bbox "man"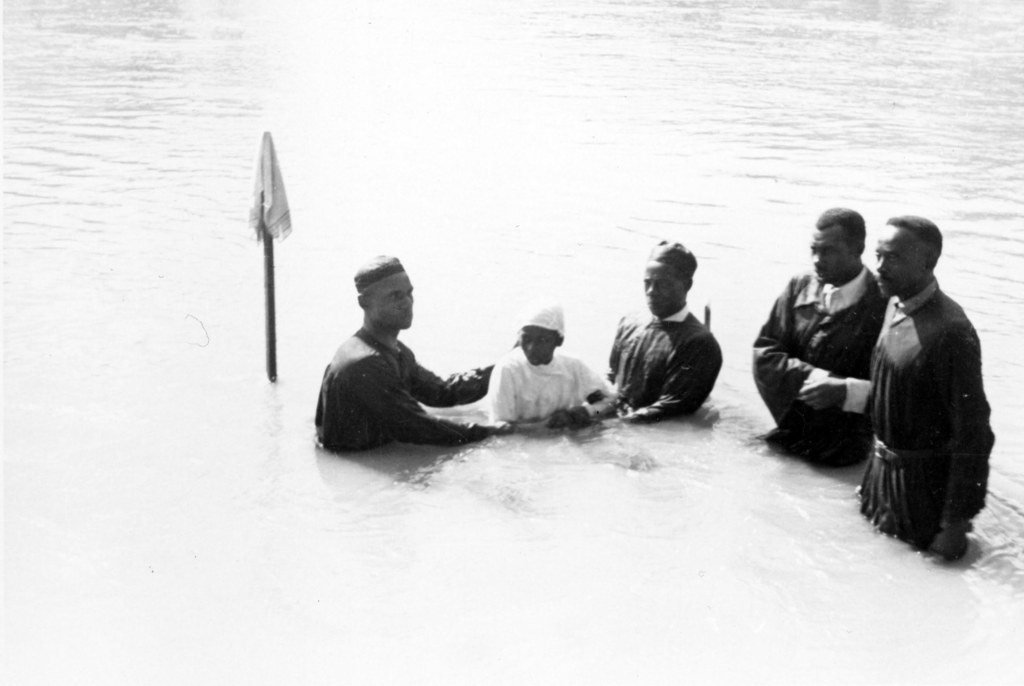
(315,258,511,452)
